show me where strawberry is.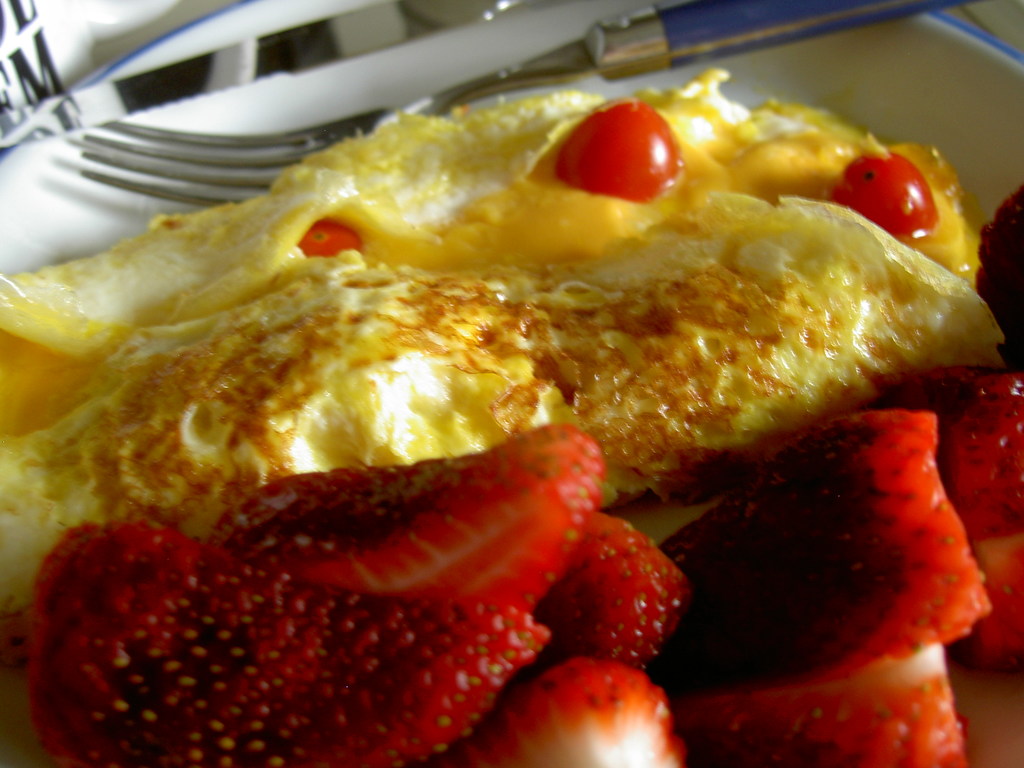
strawberry is at locate(440, 648, 688, 767).
